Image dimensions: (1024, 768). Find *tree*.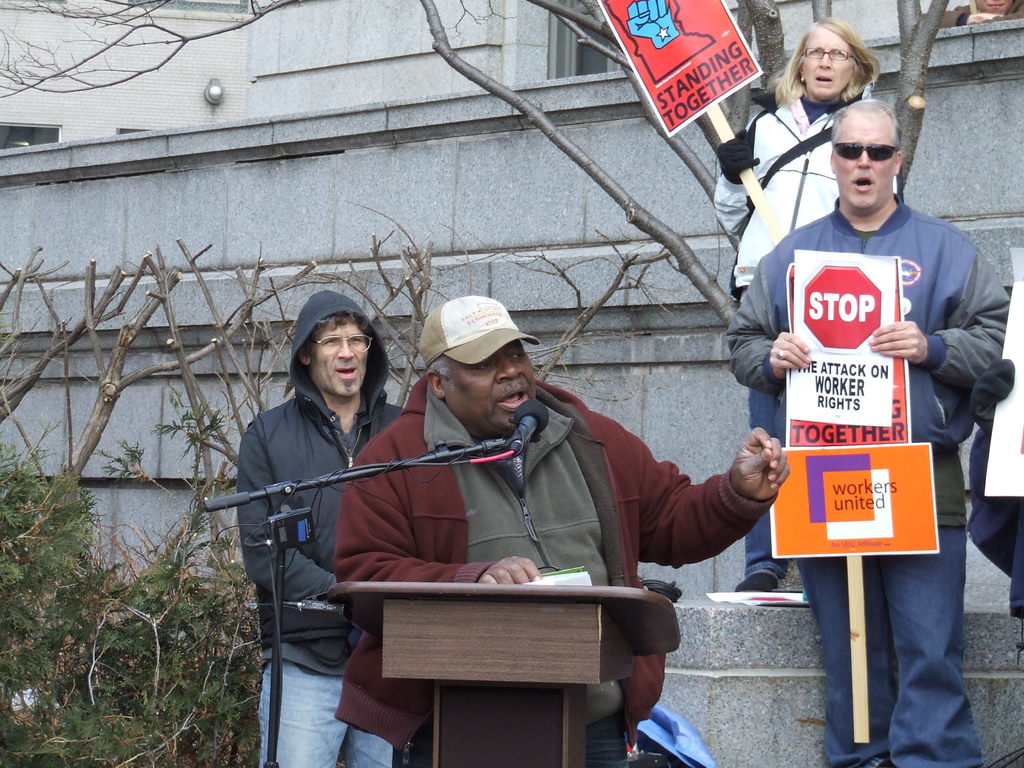
bbox(0, 0, 950, 593).
